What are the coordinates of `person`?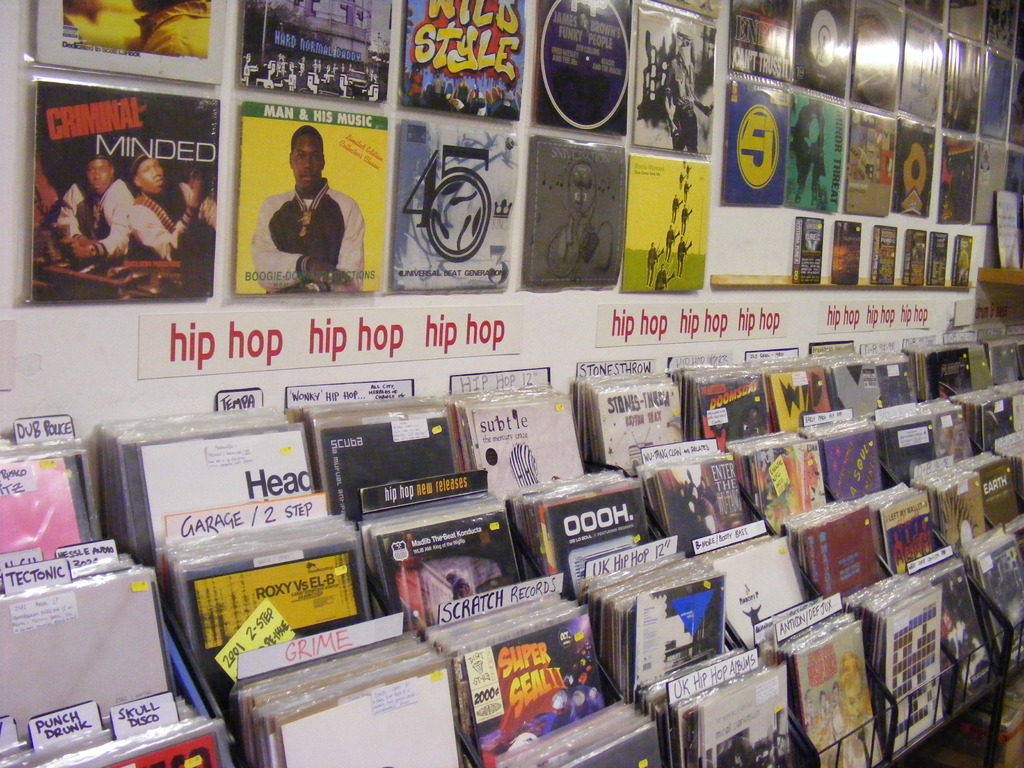
660, 35, 712, 155.
